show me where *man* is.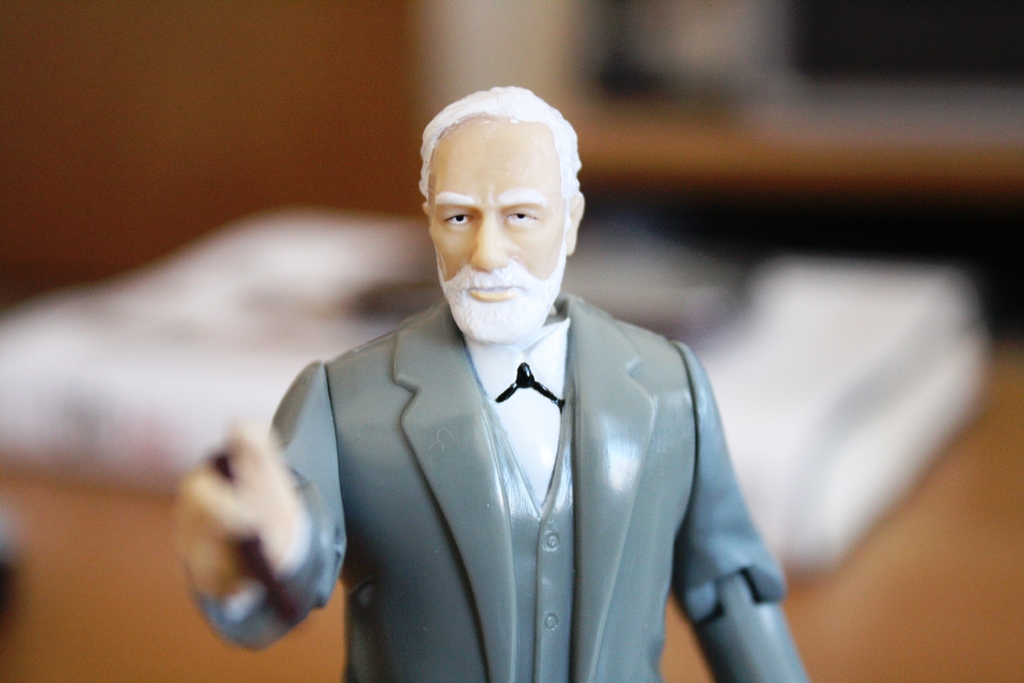
*man* is at <region>209, 79, 794, 664</region>.
